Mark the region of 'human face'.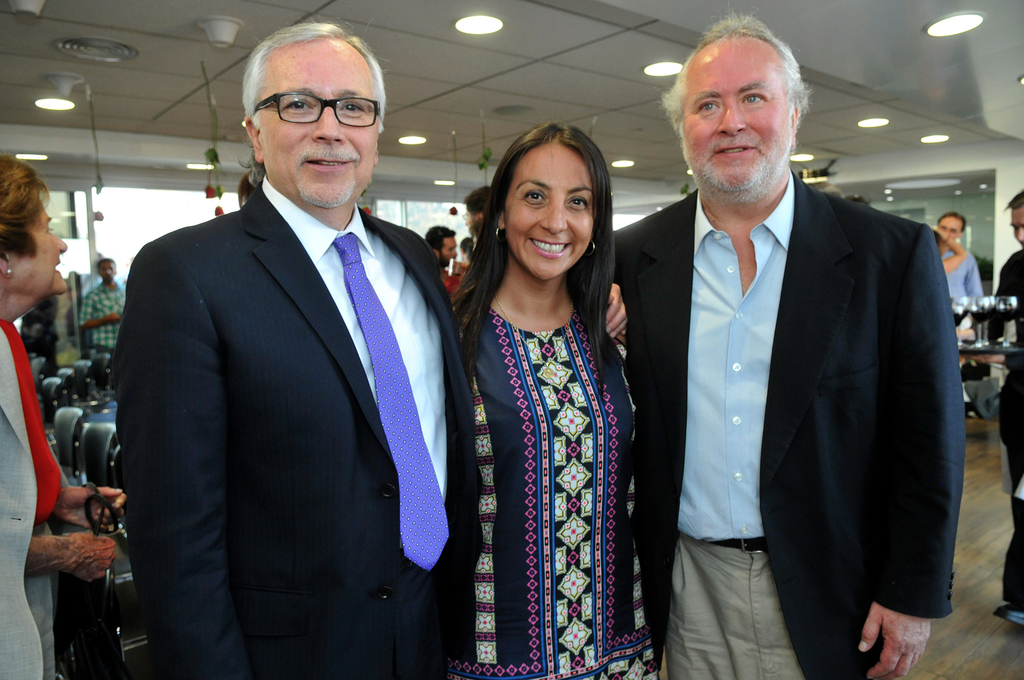
Region: l=259, t=40, r=378, b=210.
